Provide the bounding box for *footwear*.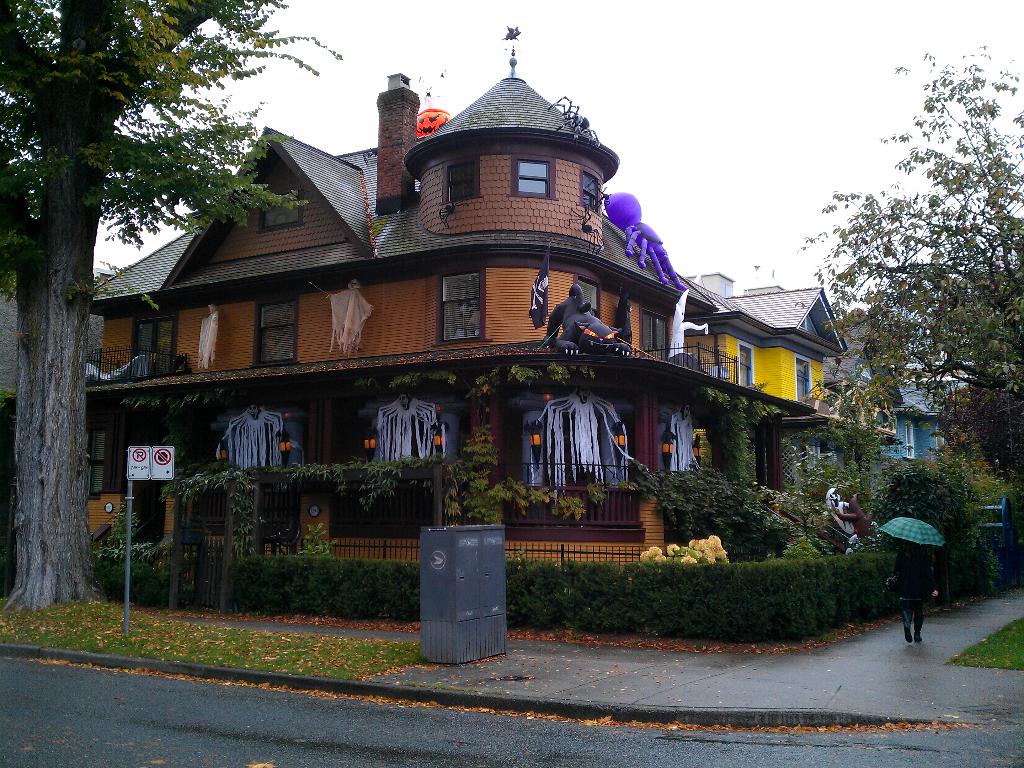
904,626,913,647.
